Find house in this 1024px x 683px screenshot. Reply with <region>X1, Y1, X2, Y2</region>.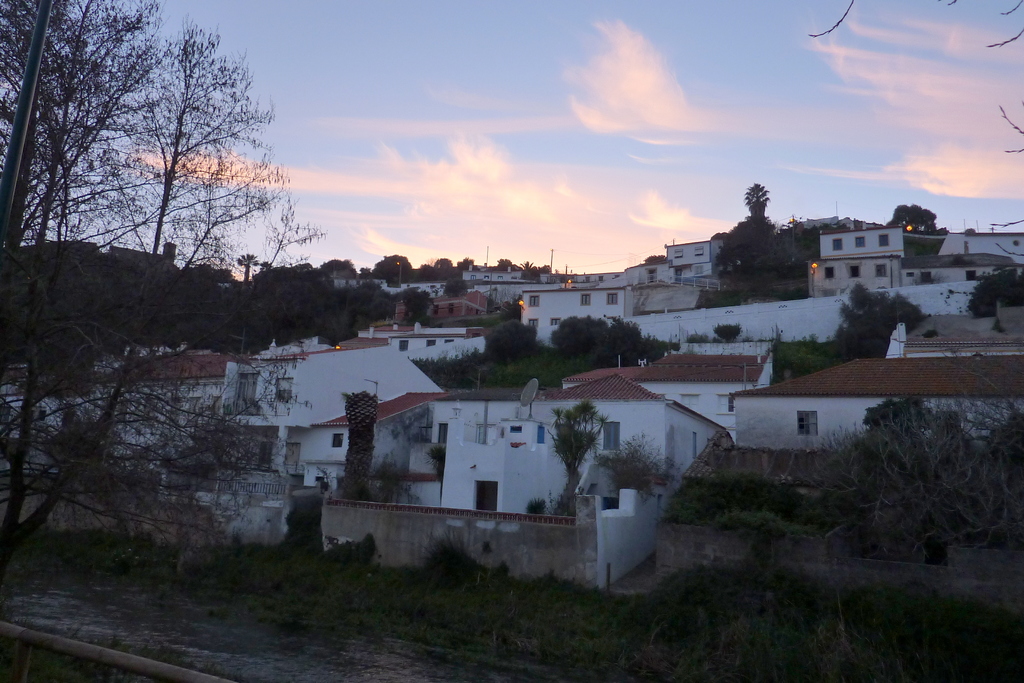
<region>596, 256, 680, 288</region>.
